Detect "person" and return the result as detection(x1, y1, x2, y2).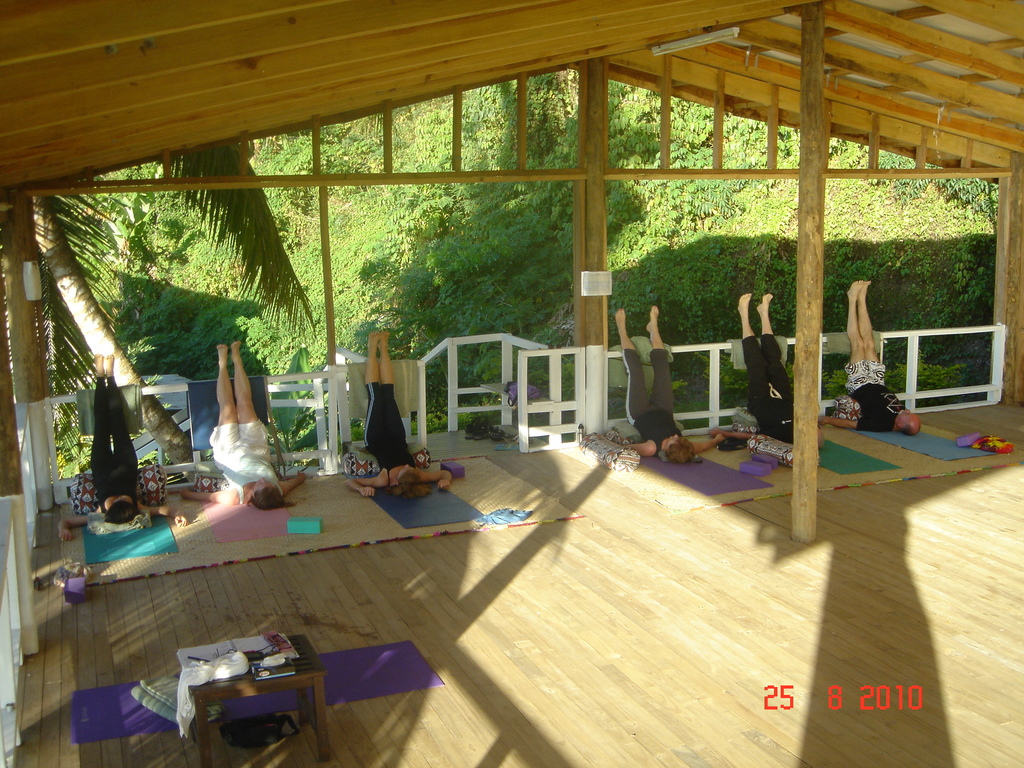
detection(598, 306, 726, 470).
